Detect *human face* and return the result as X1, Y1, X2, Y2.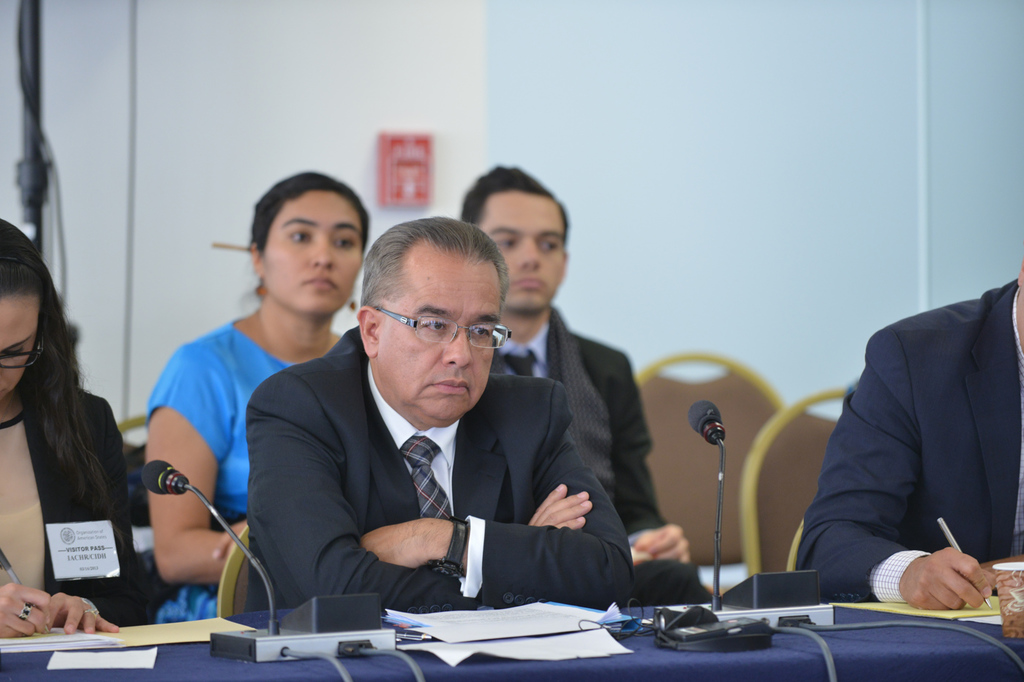
0, 295, 37, 399.
